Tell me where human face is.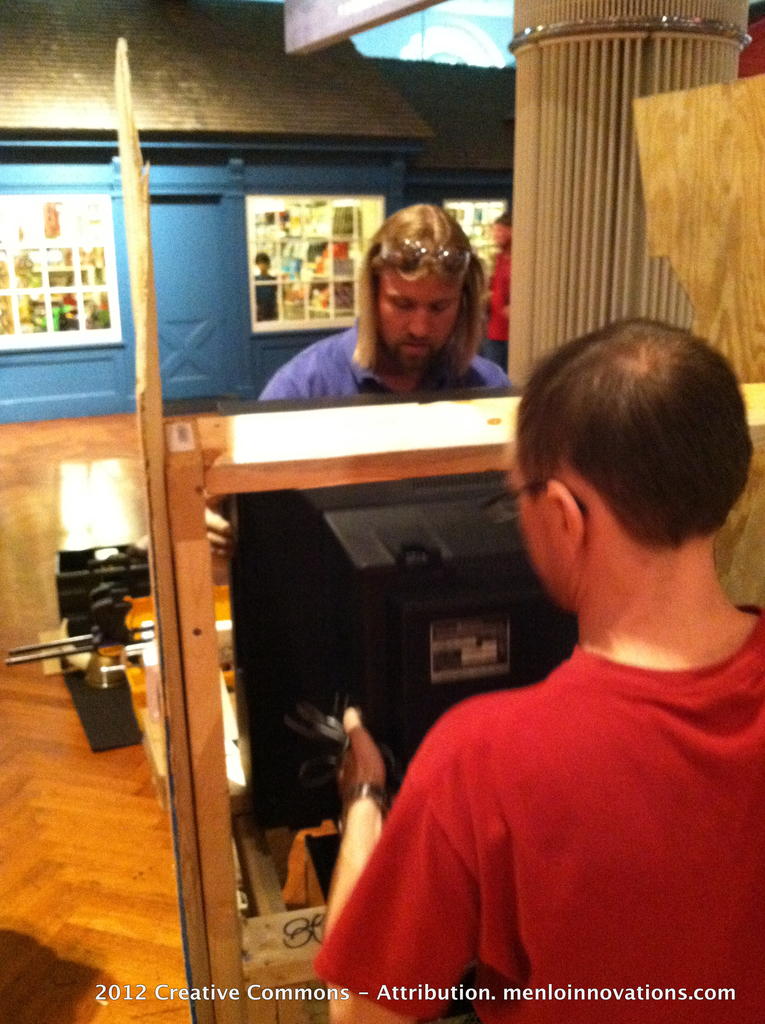
human face is at x1=369, y1=269, x2=462, y2=362.
